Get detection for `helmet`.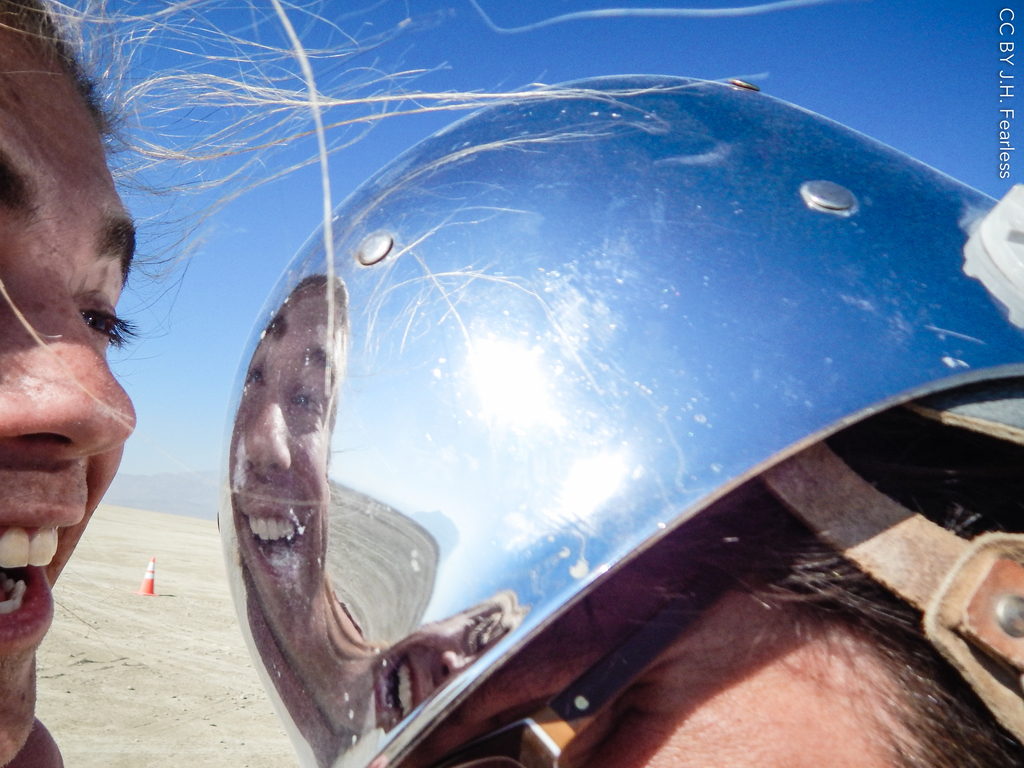
Detection: 216:72:1023:767.
